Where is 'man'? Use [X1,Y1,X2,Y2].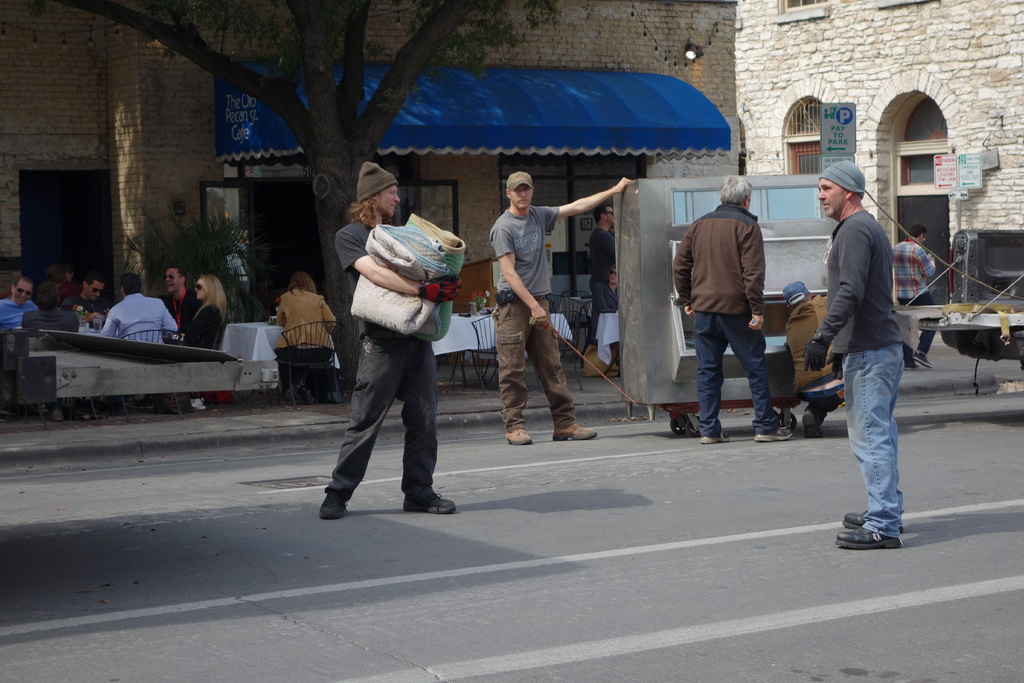
[588,204,615,374].
